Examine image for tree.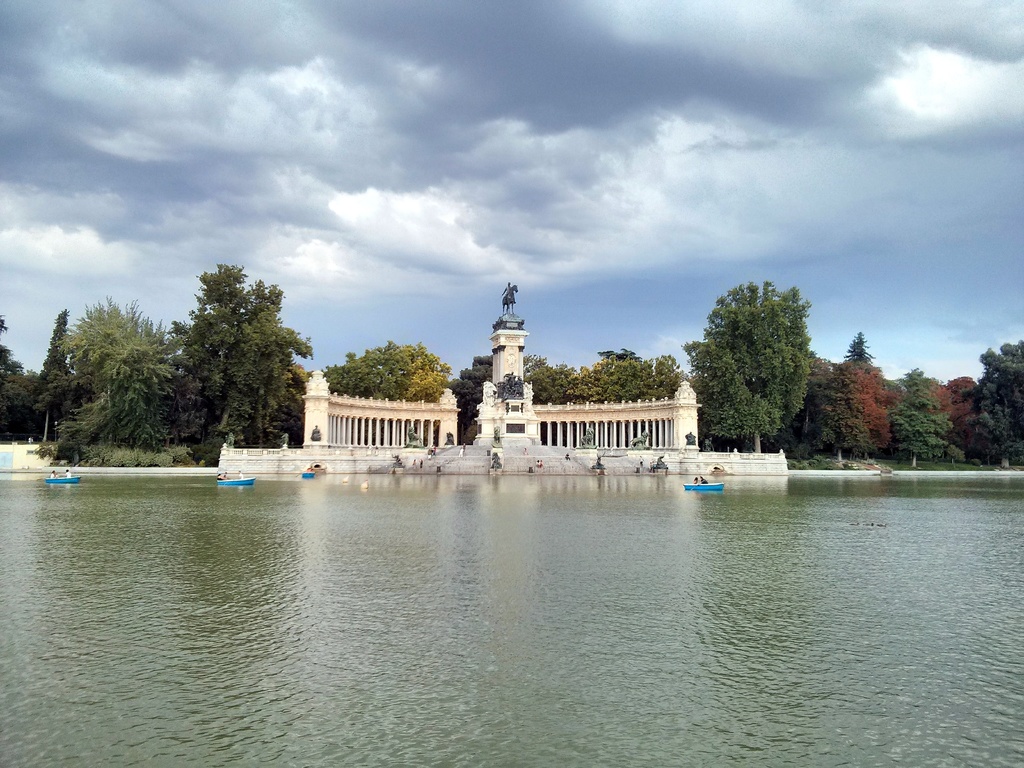
Examination result: rect(0, 307, 33, 443).
